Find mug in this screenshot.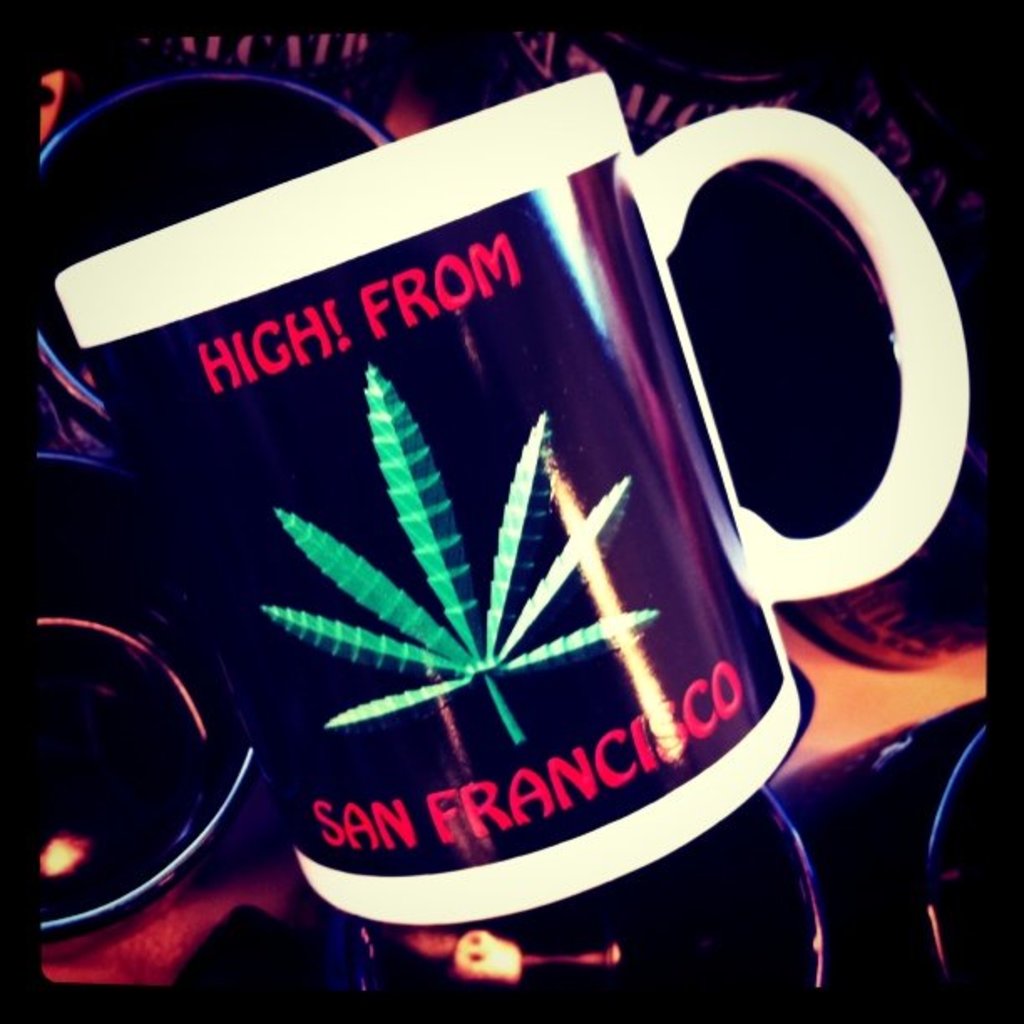
The bounding box for mug is detection(38, 455, 259, 934).
